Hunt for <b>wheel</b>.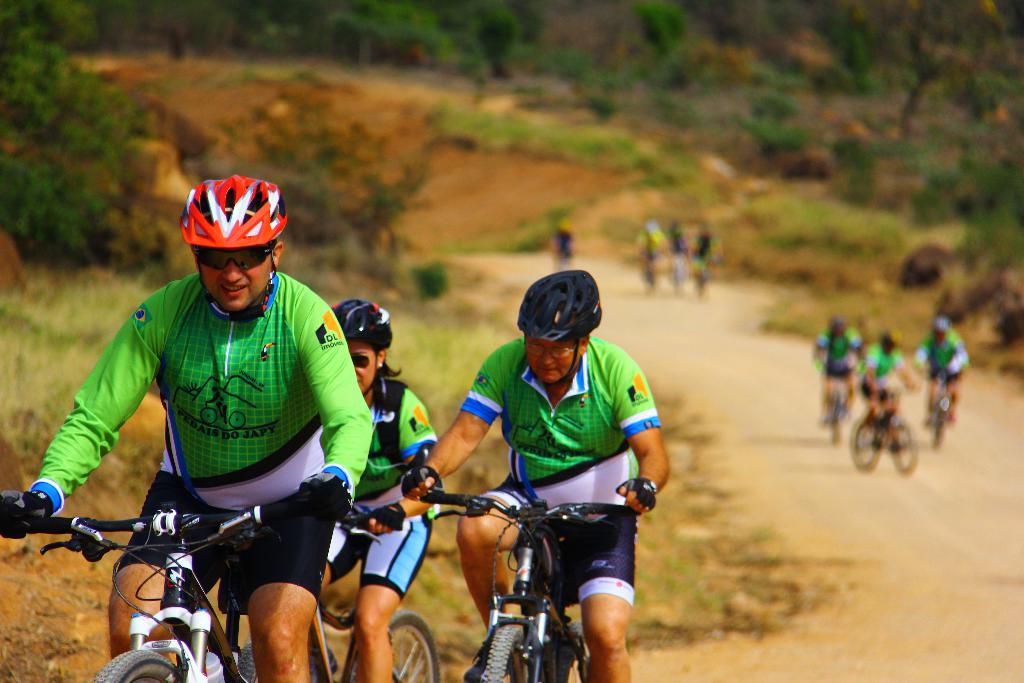
Hunted down at <box>95,646,179,682</box>.
